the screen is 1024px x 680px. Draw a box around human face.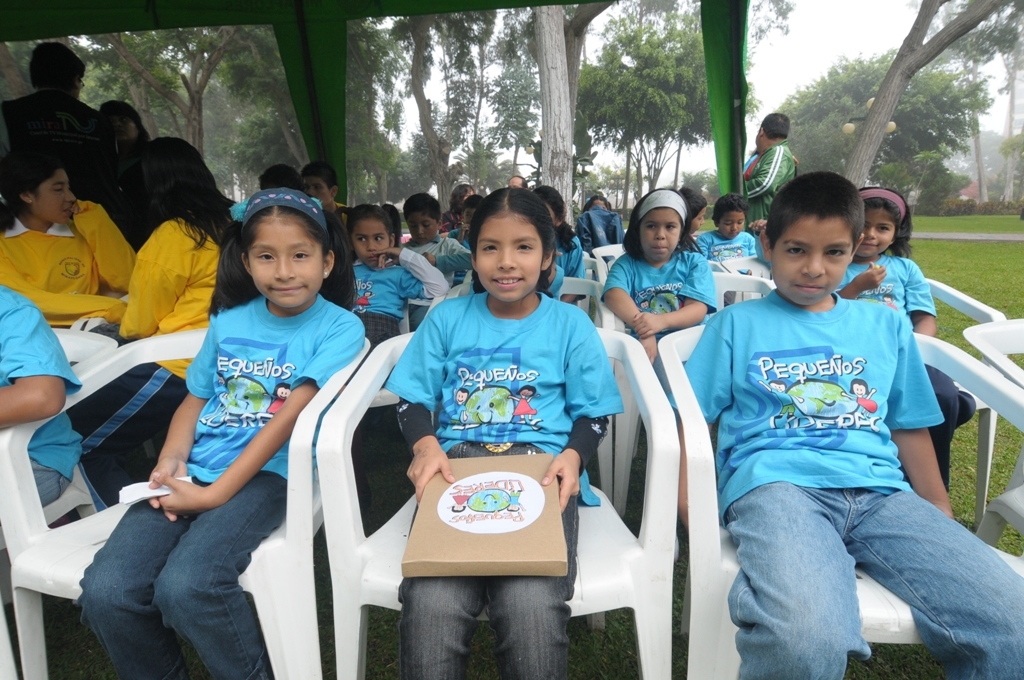
[x1=408, y1=212, x2=438, y2=244].
